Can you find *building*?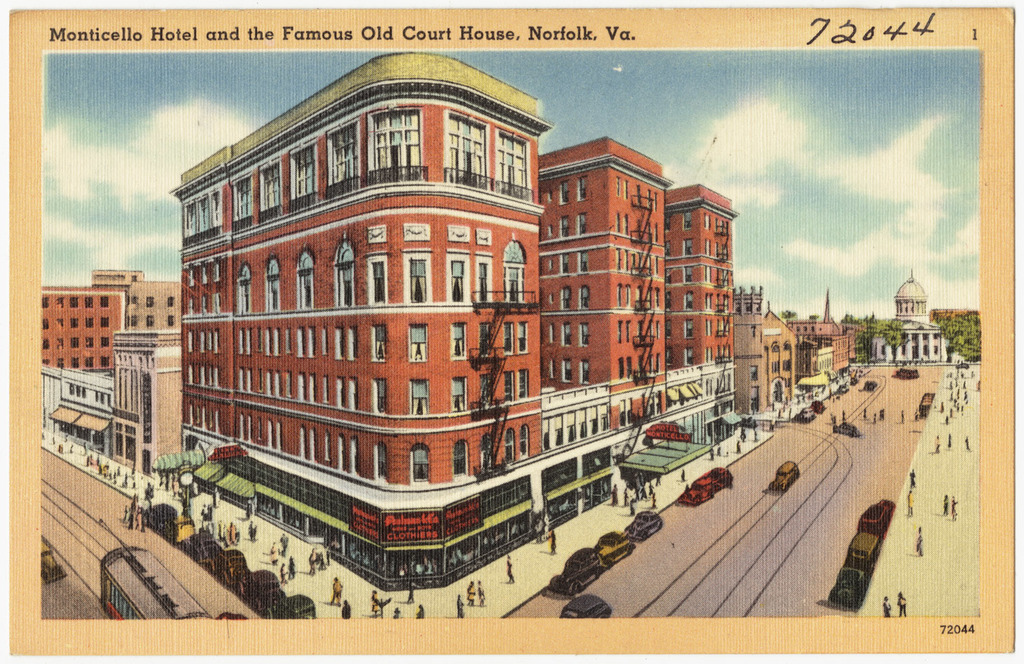
Yes, bounding box: 113, 331, 180, 475.
